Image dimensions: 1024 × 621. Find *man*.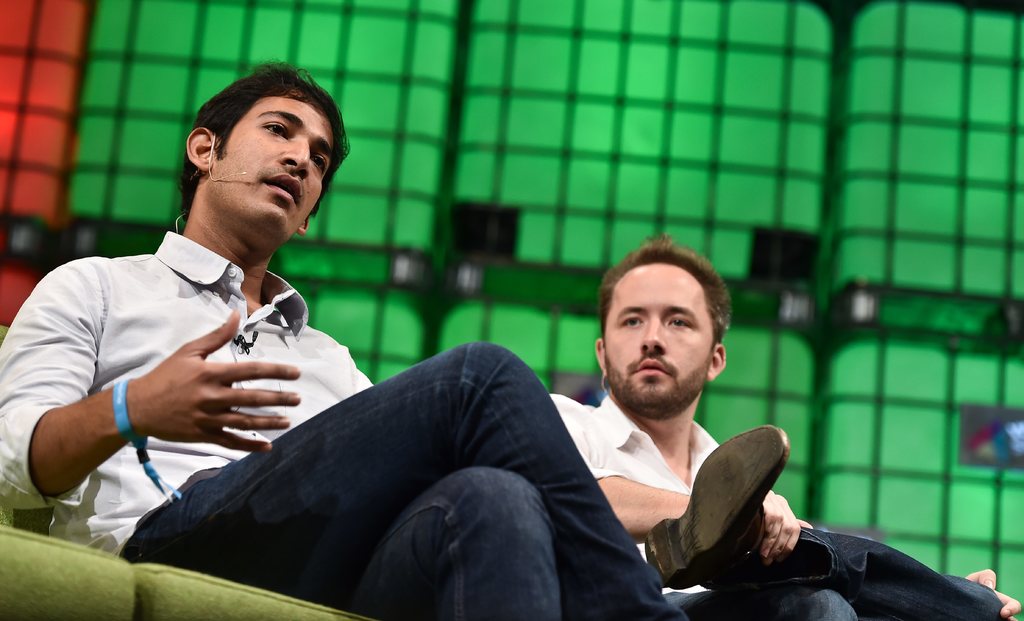
box=[29, 103, 593, 597].
